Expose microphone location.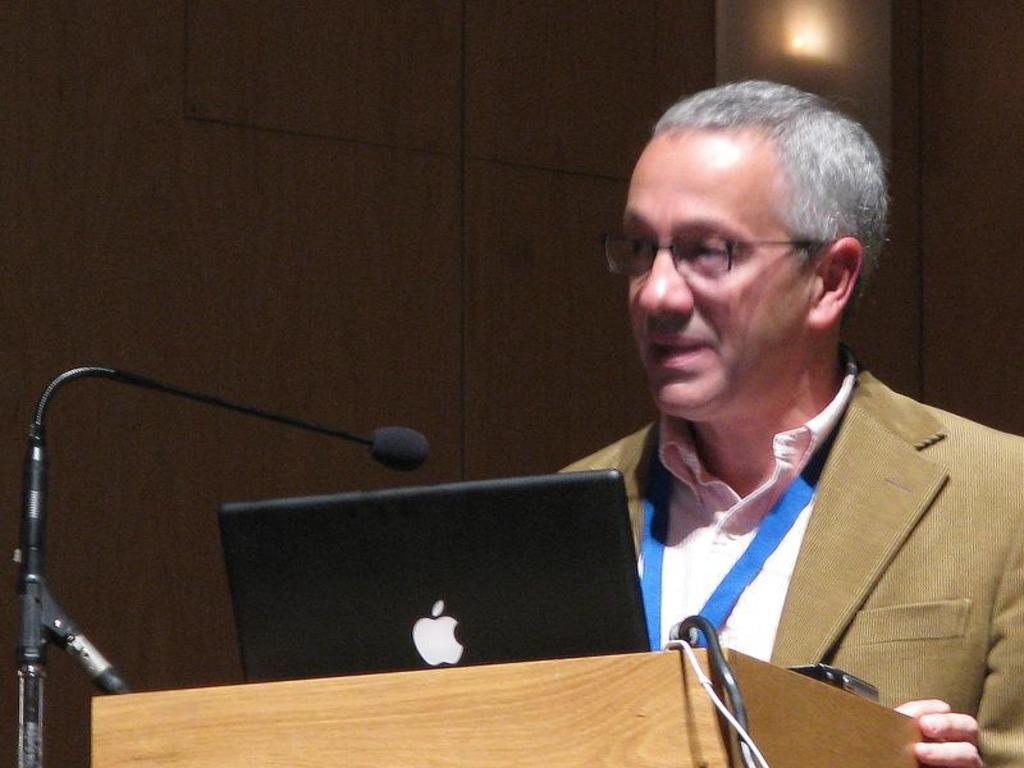
Exposed at detection(369, 425, 431, 470).
